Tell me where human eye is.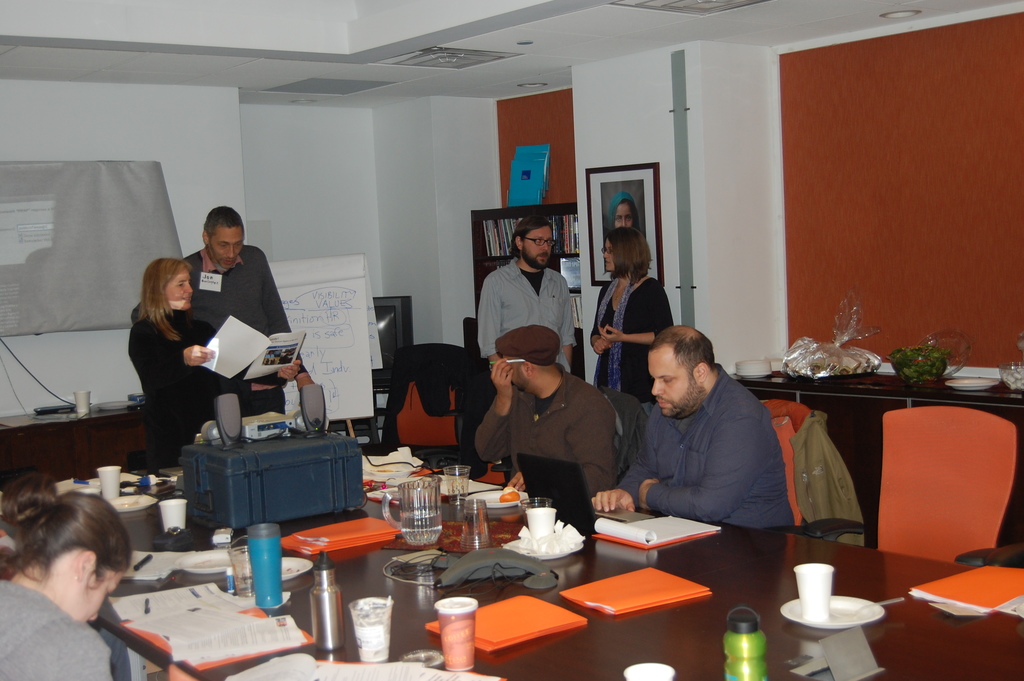
human eye is at [607, 248, 613, 254].
